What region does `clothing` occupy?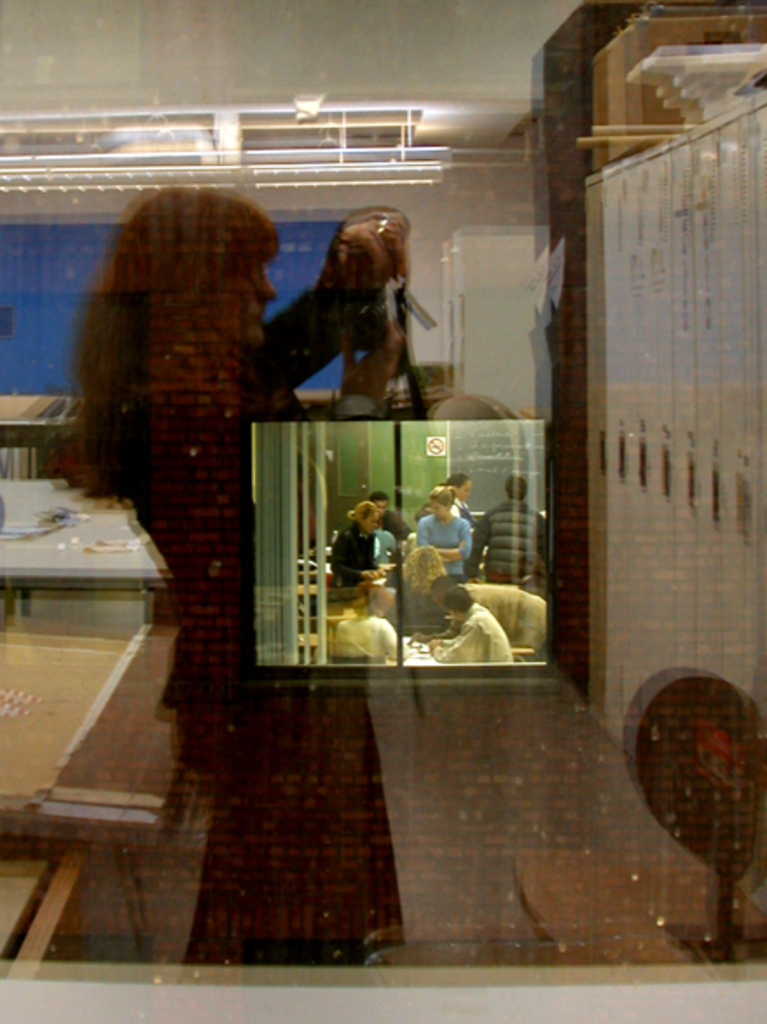
313:605:402:675.
